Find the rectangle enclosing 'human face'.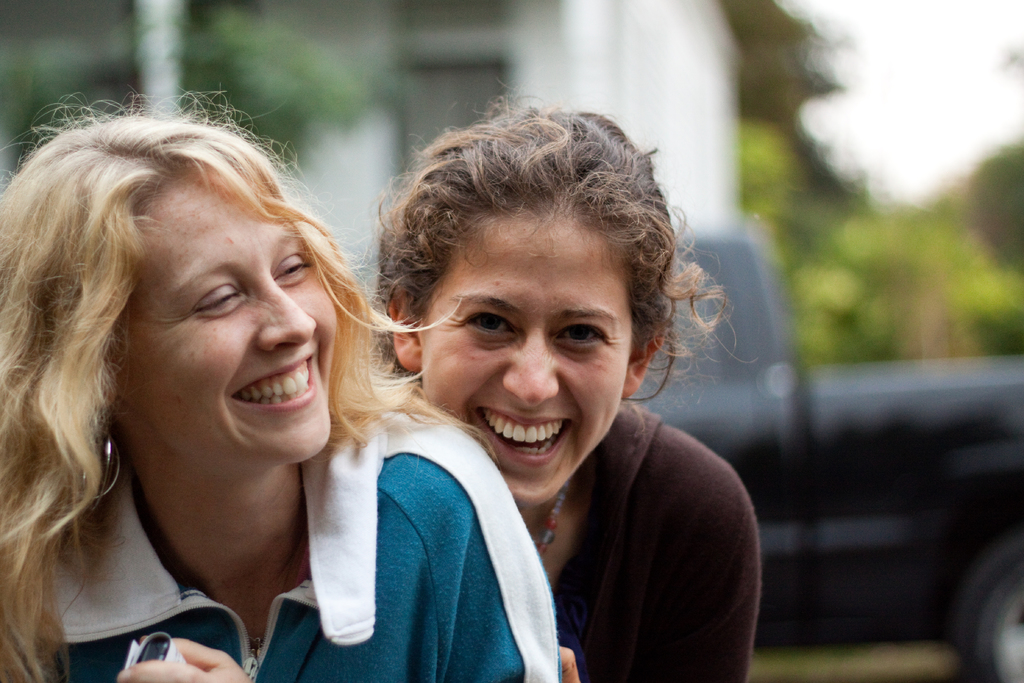
{"x1": 419, "y1": 208, "x2": 636, "y2": 509}.
